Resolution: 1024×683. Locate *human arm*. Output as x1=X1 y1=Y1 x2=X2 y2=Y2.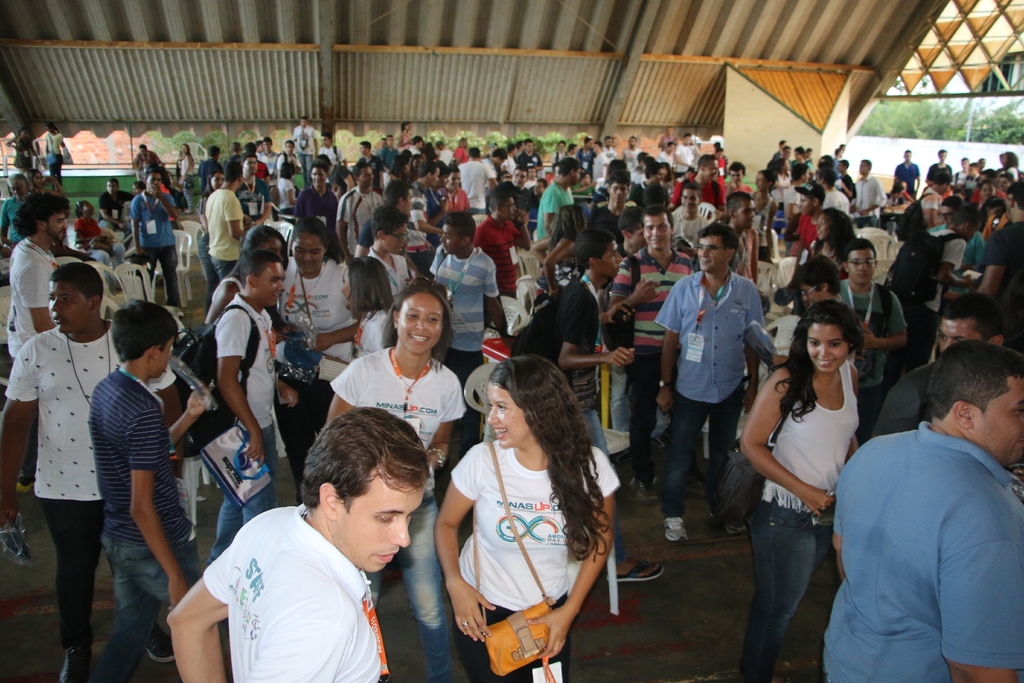
x1=156 y1=529 x2=252 y2=682.
